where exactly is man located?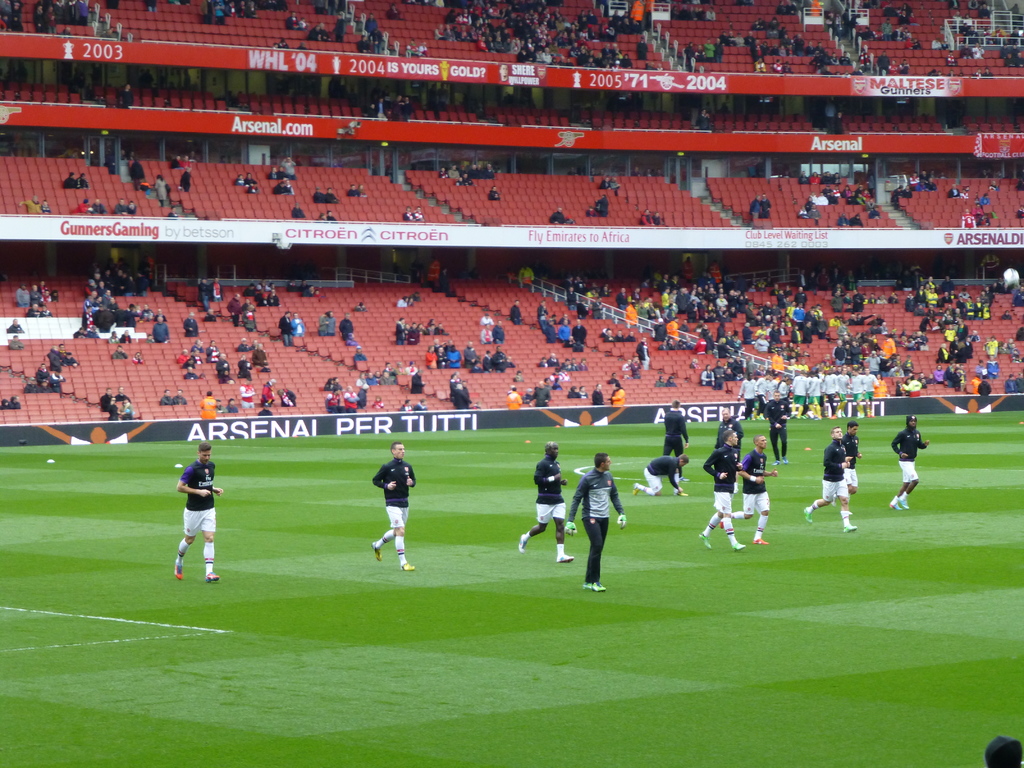
Its bounding box is [492, 187, 497, 198].
